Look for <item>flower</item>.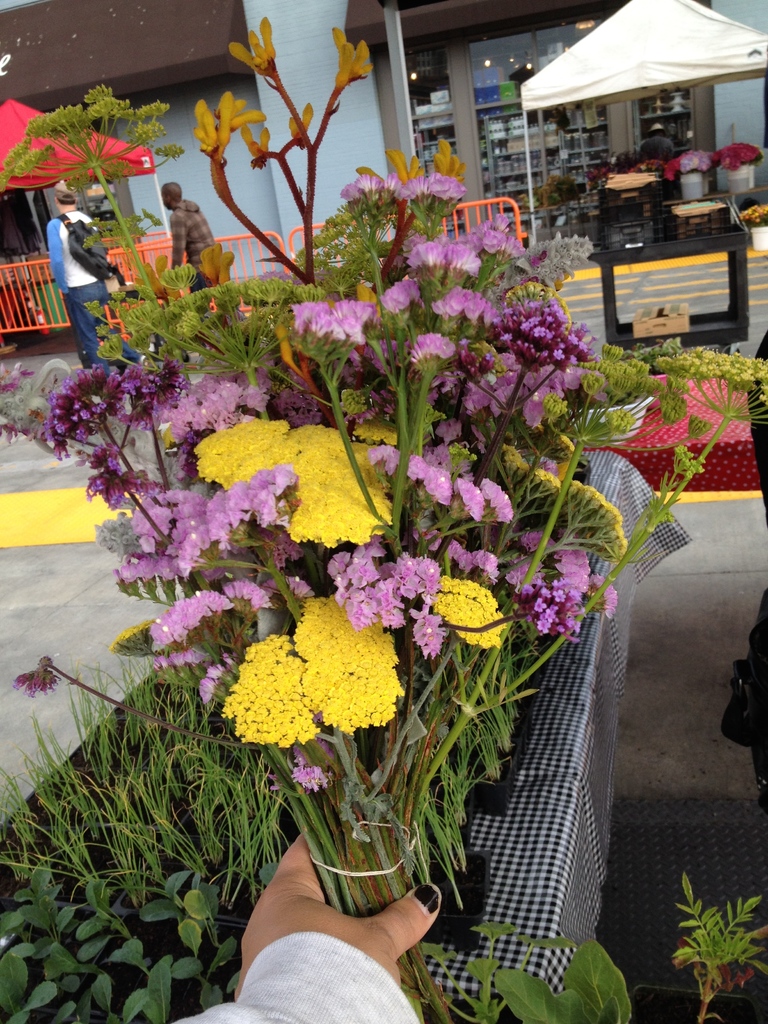
Found: 160, 428, 205, 476.
